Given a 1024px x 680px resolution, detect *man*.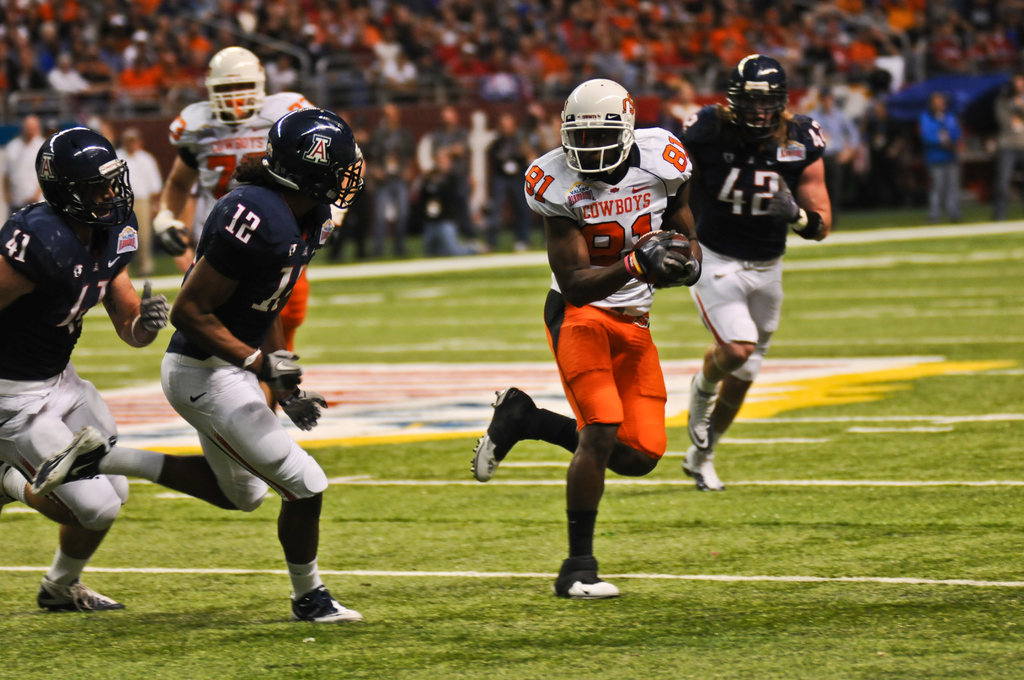
(x1=470, y1=80, x2=698, y2=601).
